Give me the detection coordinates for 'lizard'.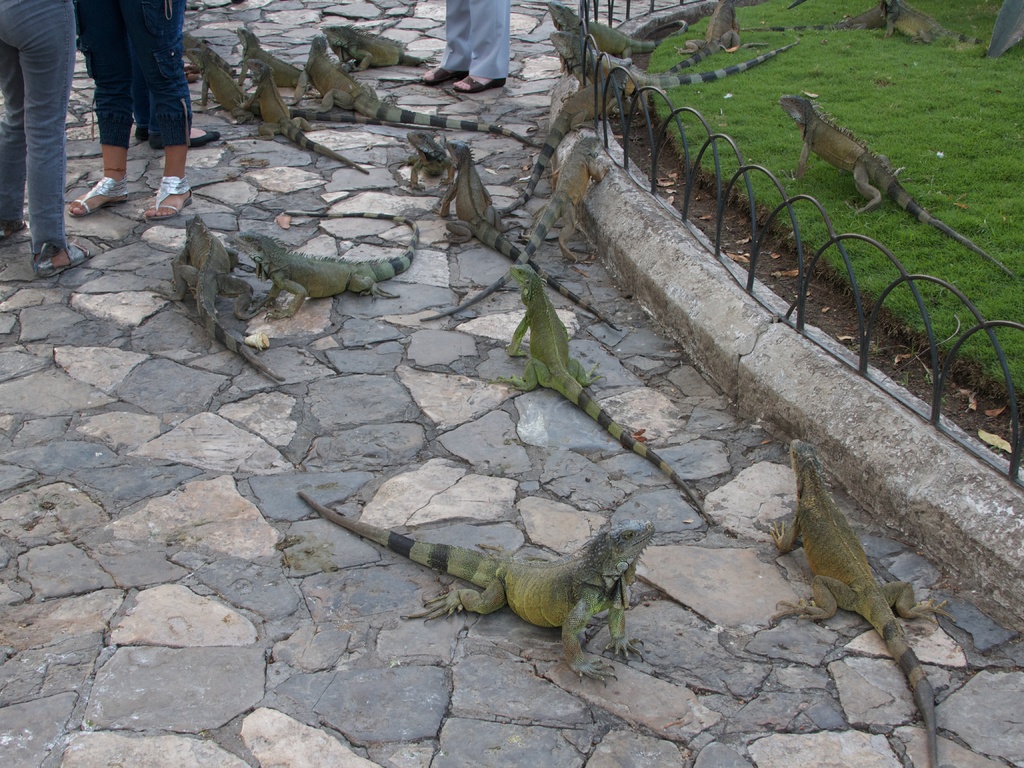
bbox=[235, 49, 346, 155].
